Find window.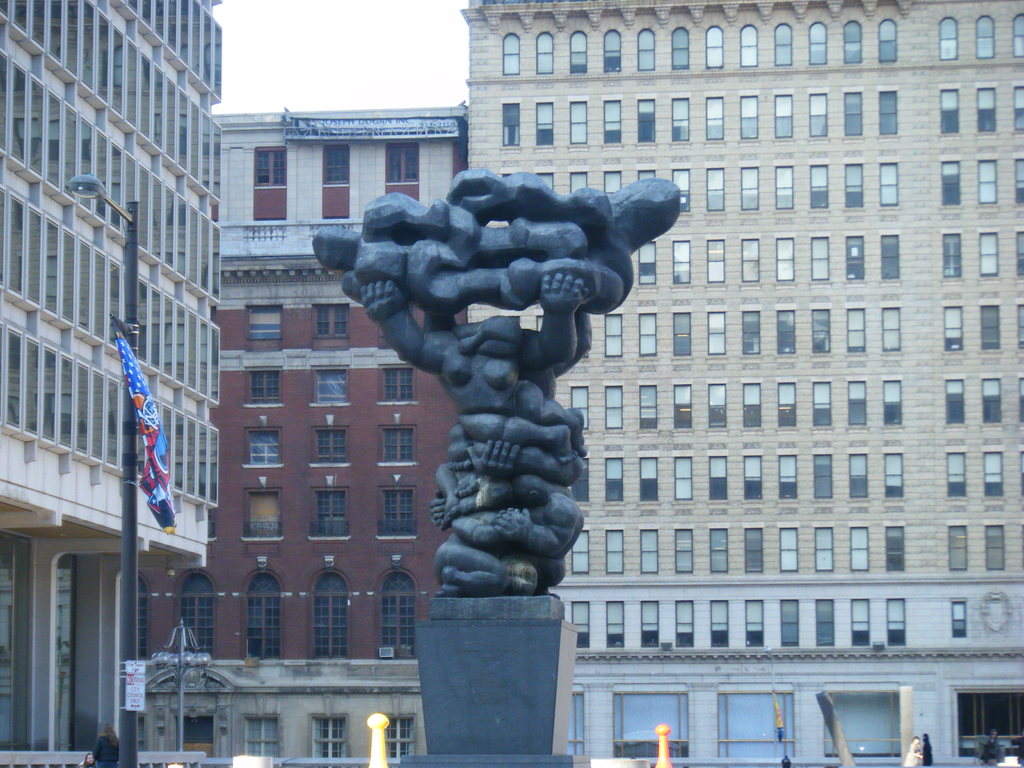
bbox(377, 423, 413, 465).
